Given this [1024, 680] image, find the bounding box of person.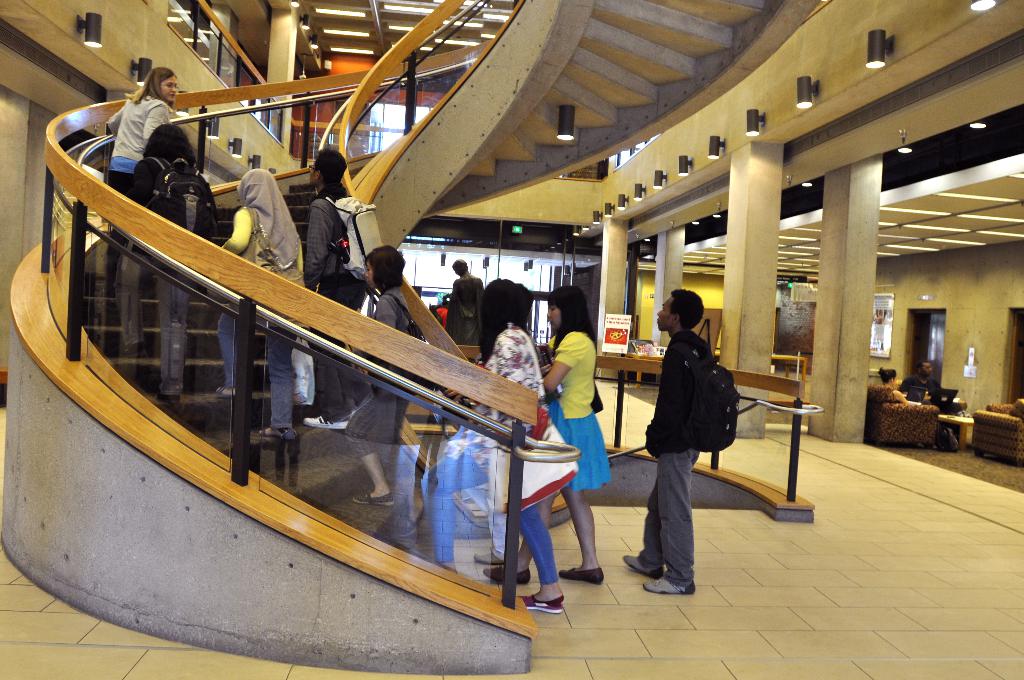
420/277/566/613.
